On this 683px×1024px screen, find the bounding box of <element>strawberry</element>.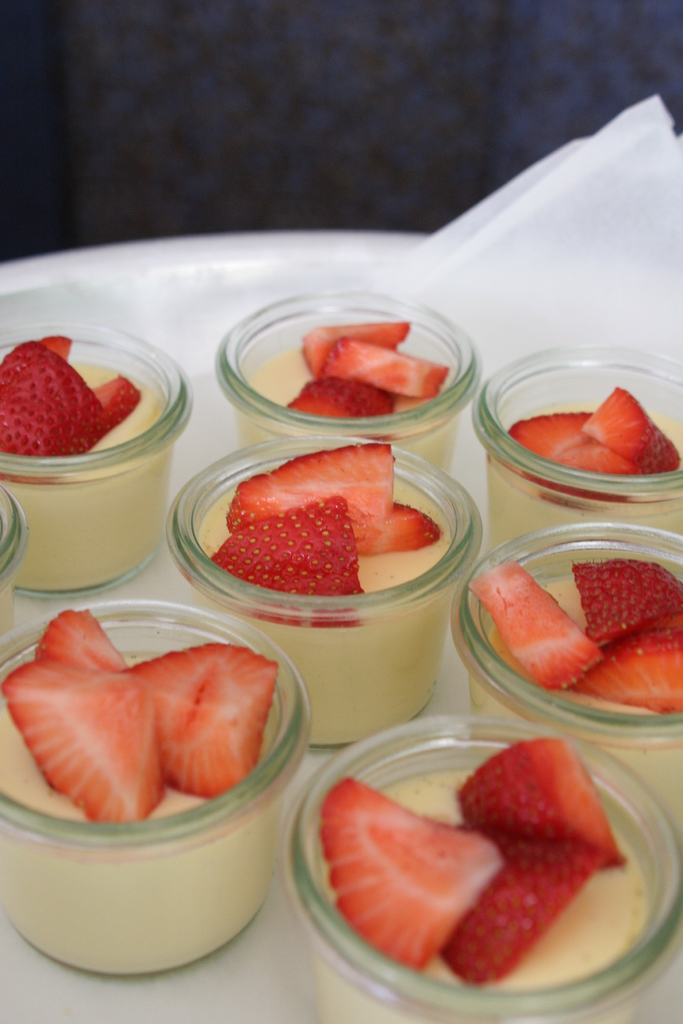
Bounding box: box(532, 428, 641, 512).
